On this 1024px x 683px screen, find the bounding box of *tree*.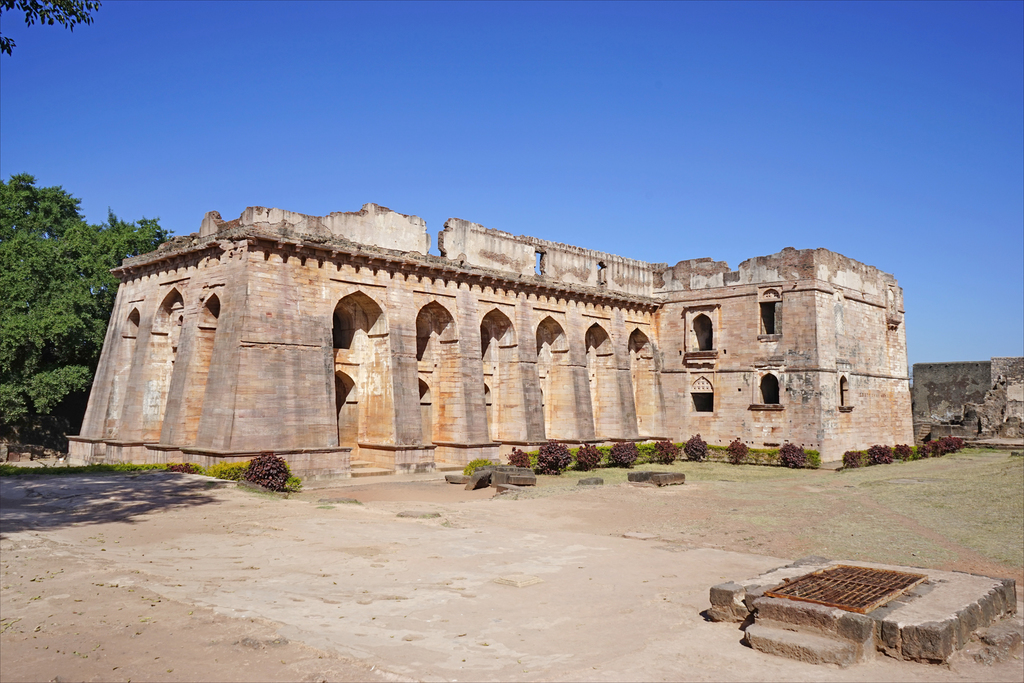
Bounding box: box=[0, 0, 102, 60].
